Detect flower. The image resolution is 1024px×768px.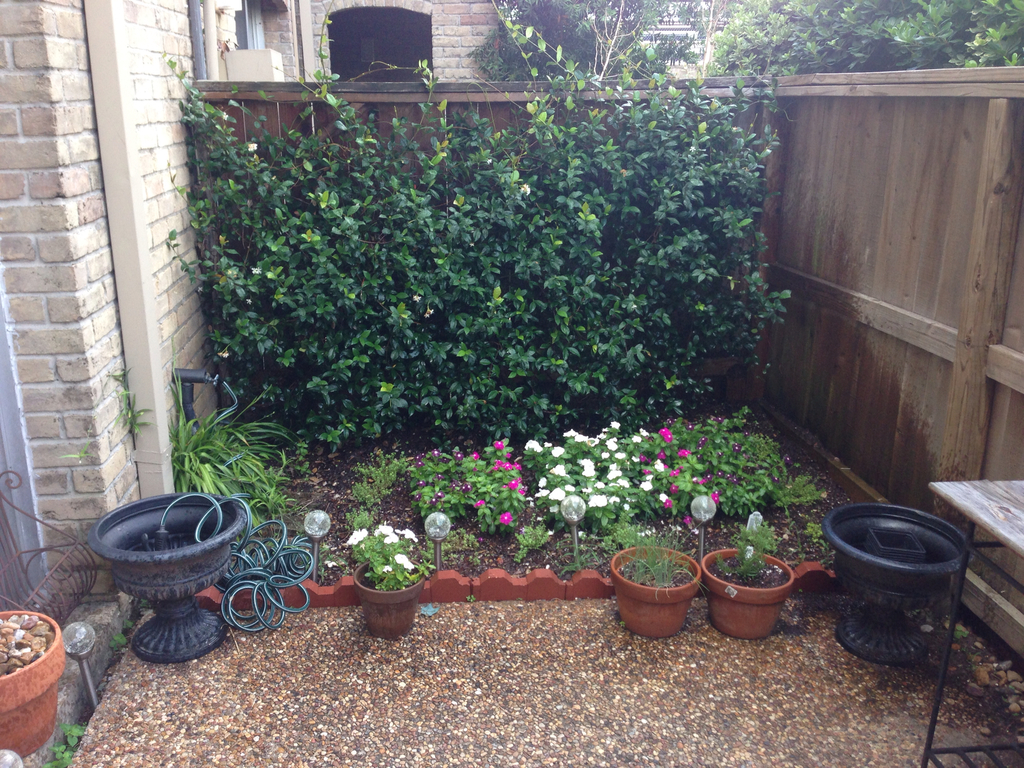
<bbox>503, 463, 514, 470</bbox>.
